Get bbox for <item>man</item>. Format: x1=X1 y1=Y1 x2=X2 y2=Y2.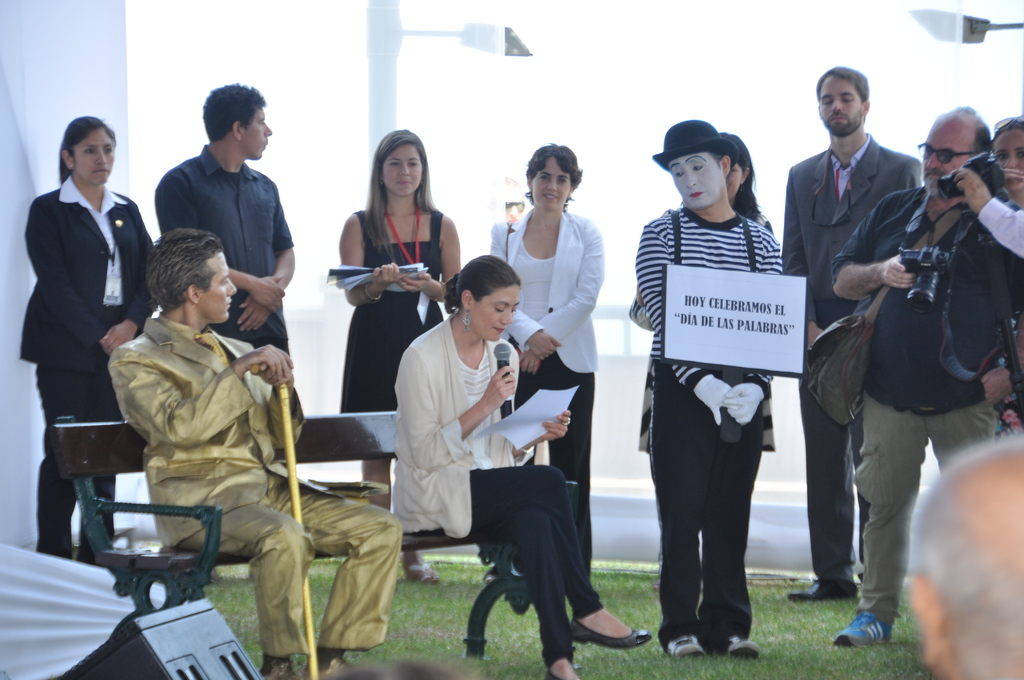
x1=833 y1=106 x2=1000 y2=647.
